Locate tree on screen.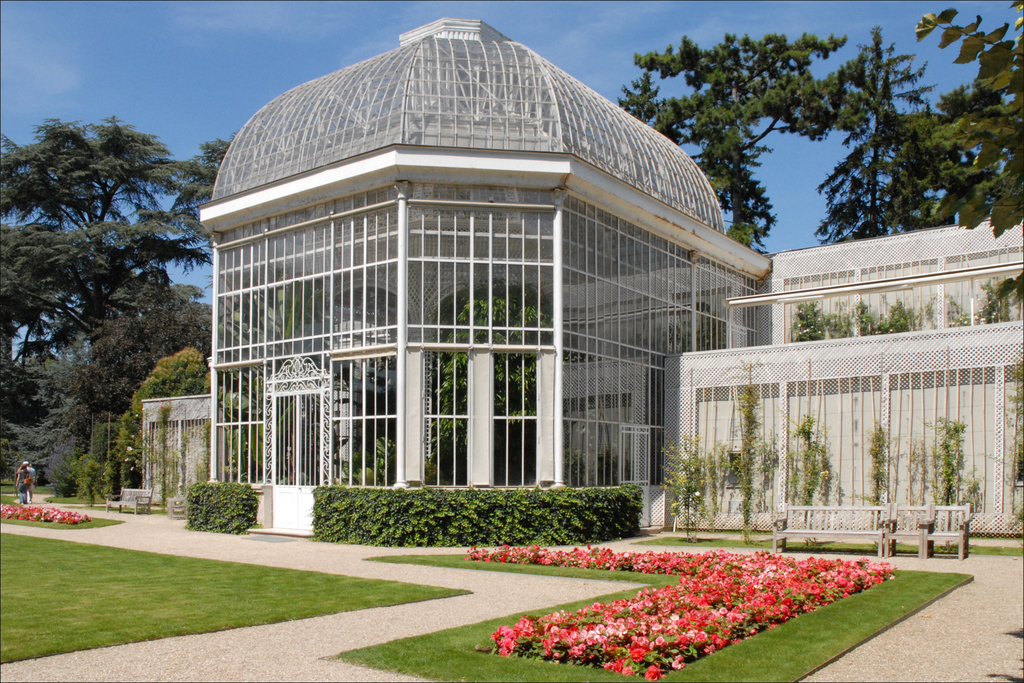
On screen at [907, 0, 1023, 235].
